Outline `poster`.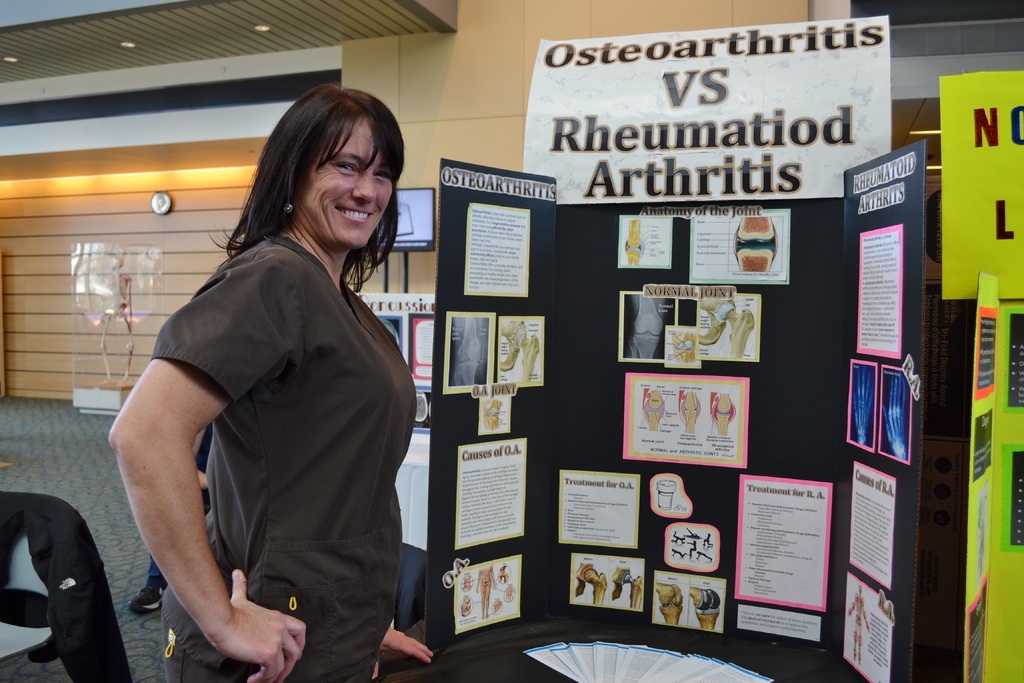
Outline: [x1=467, y1=201, x2=527, y2=299].
